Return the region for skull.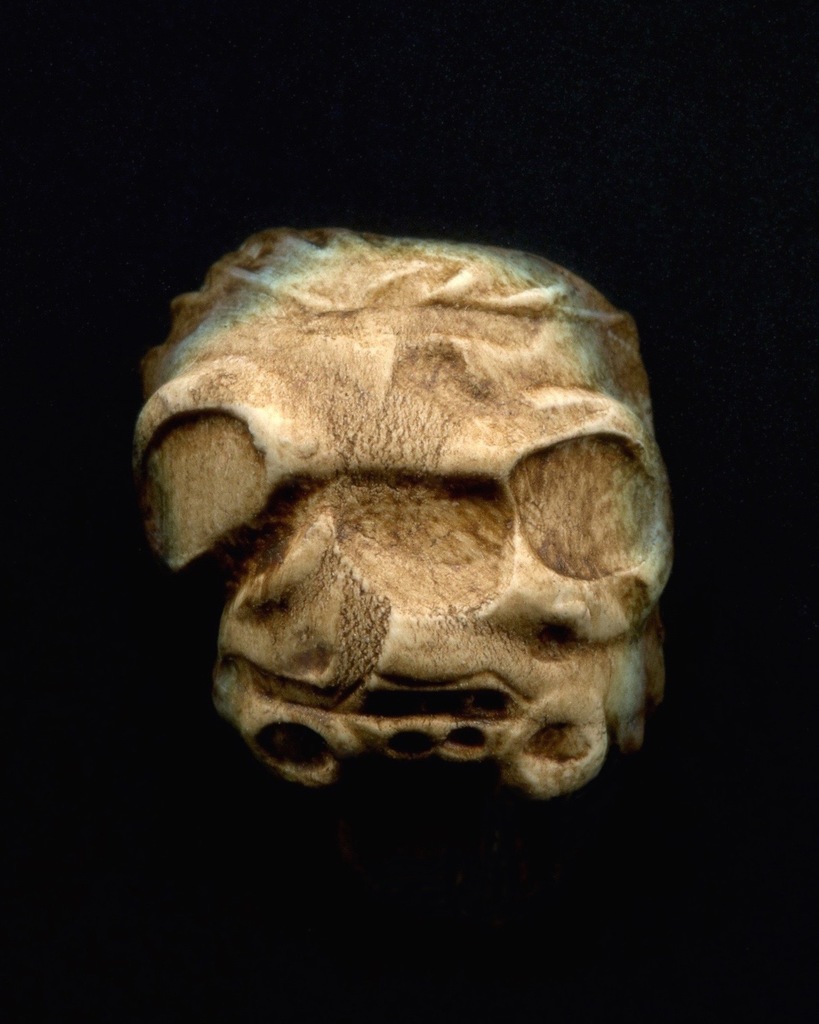
(211,310,650,817).
